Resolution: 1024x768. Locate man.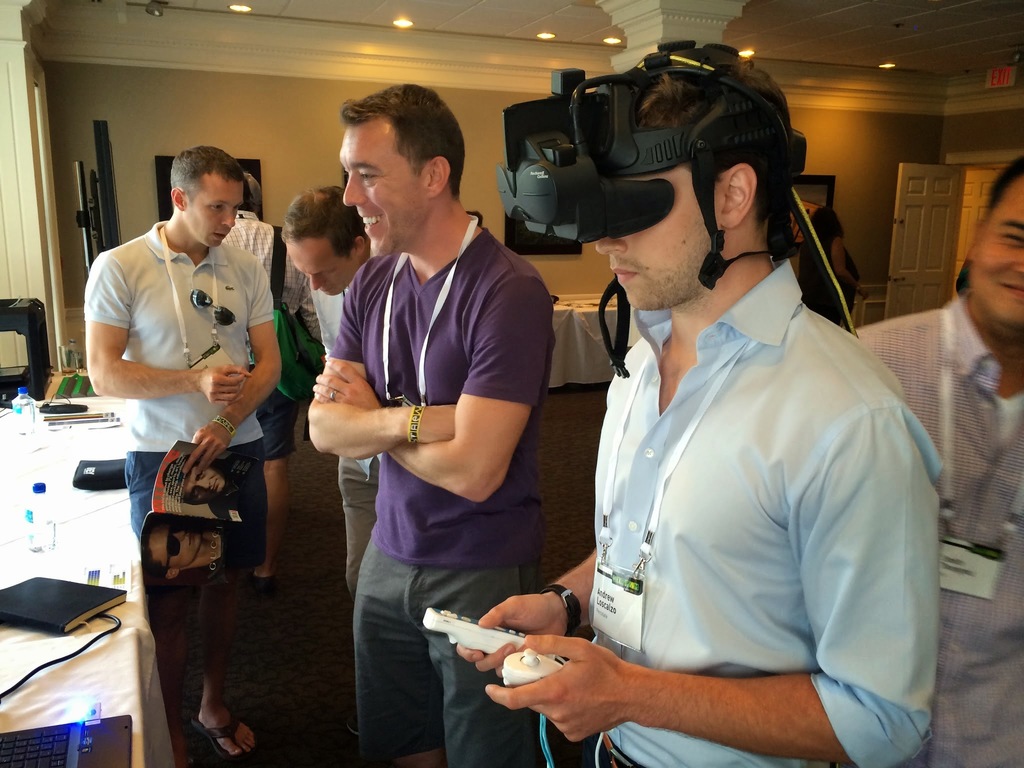
[136, 519, 253, 584].
